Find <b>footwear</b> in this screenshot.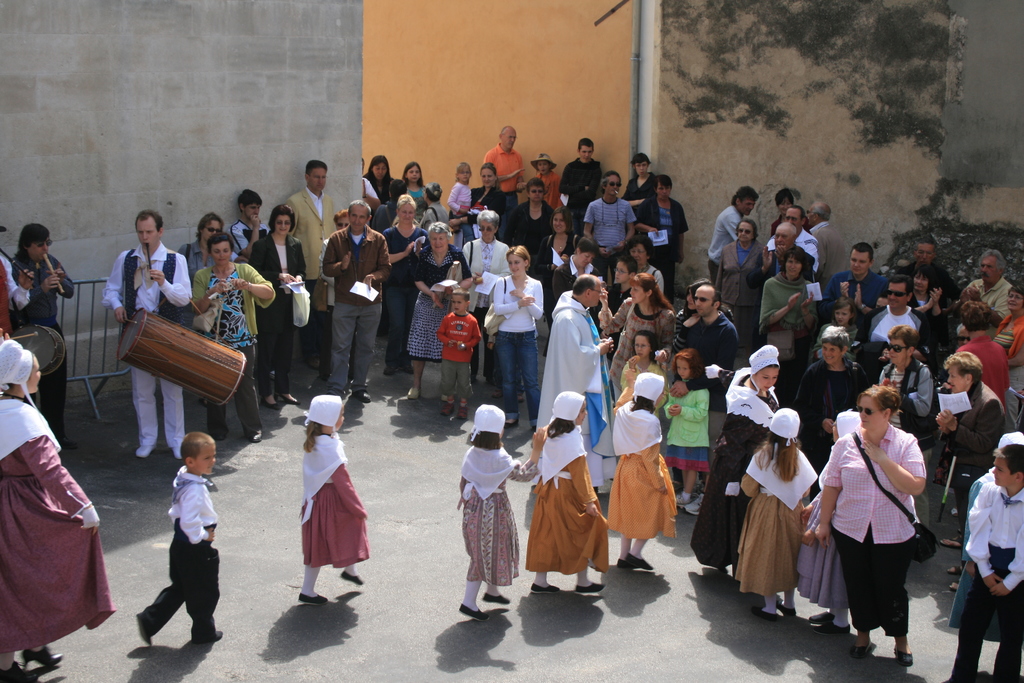
The bounding box for <b>footwear</b> is 471, 375, 476, 384.
